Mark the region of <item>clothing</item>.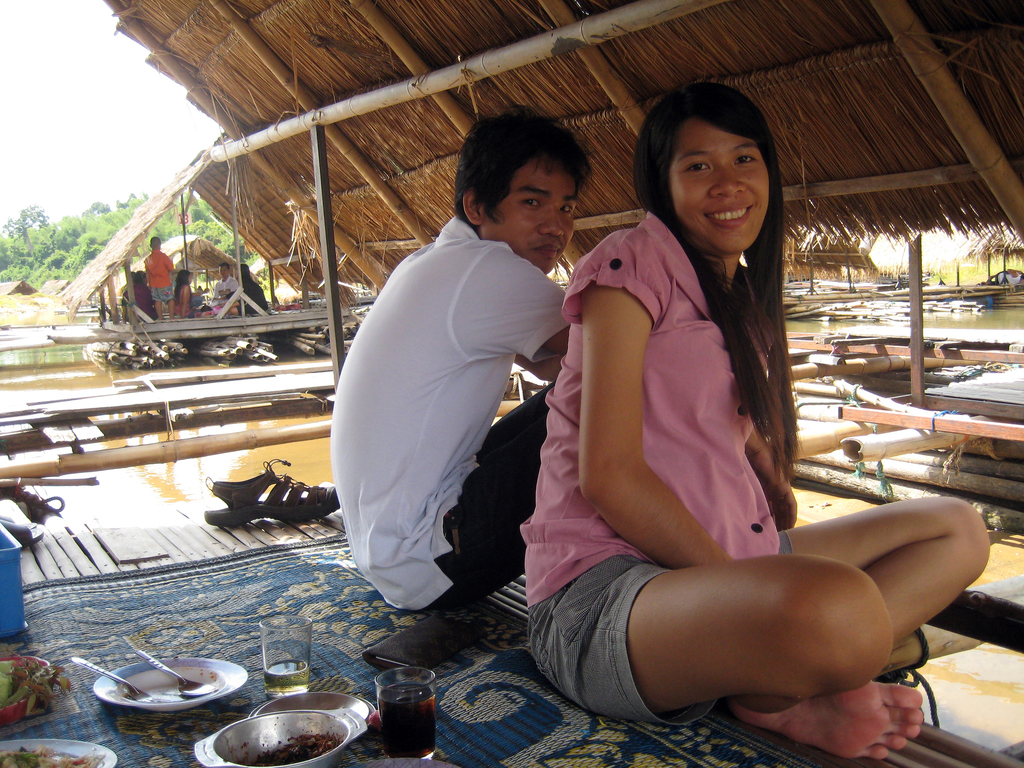
Region: select_region(141, 246, 174, 303).
